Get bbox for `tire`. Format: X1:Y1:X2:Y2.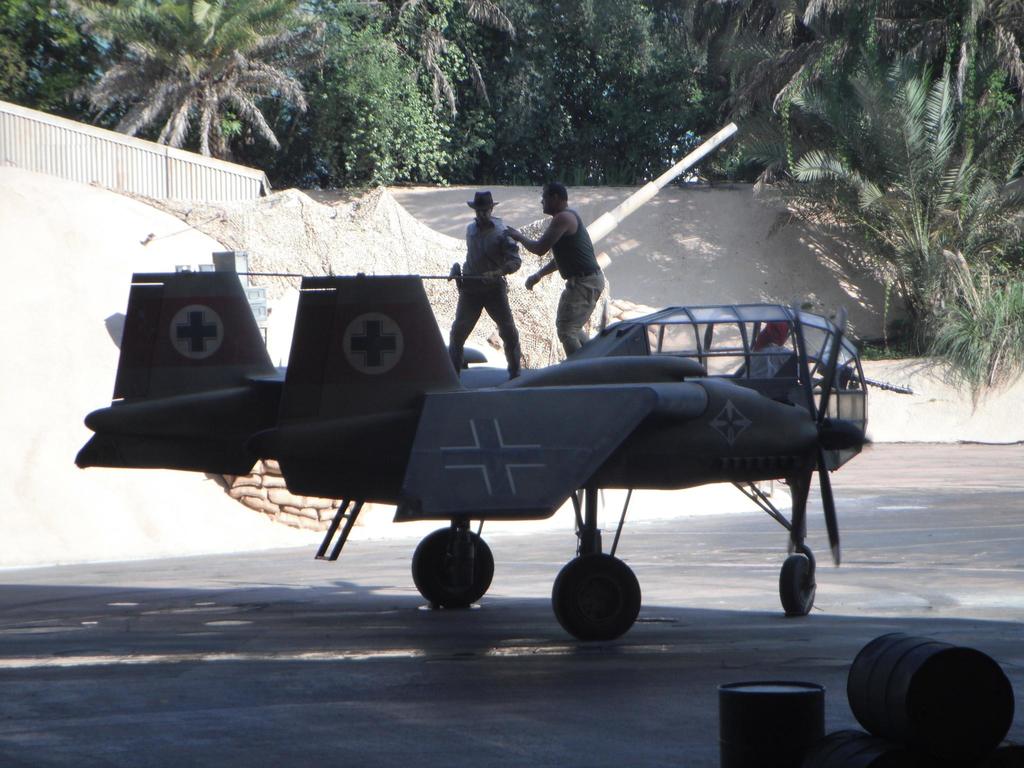
406:525:500:609.
